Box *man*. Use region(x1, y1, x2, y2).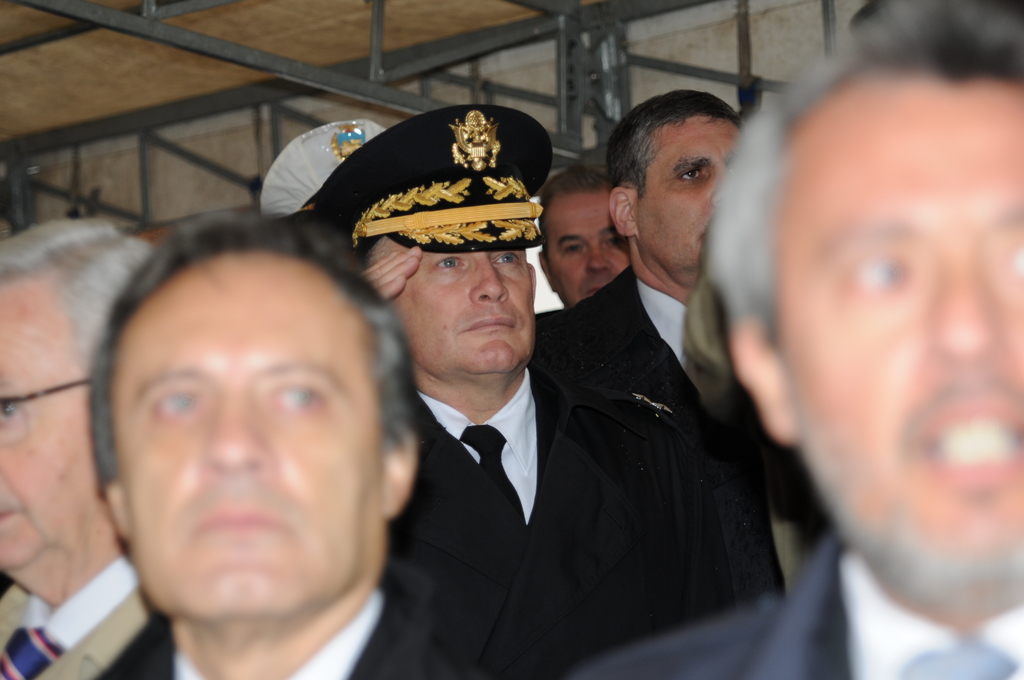
region(0, 217, 158, 679).
